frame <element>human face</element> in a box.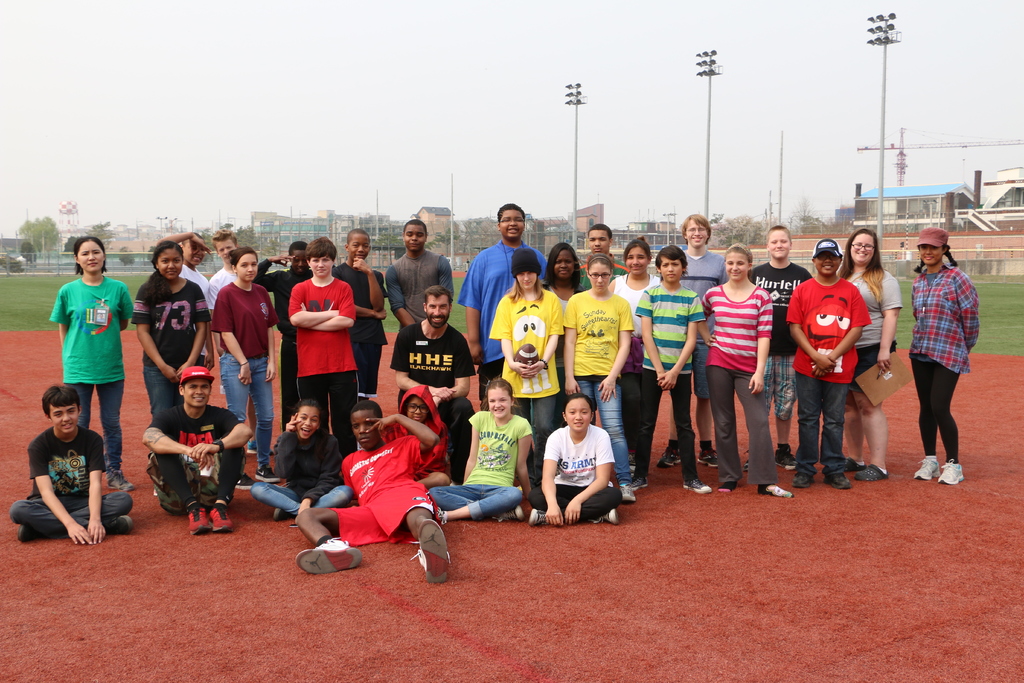
(684,215,711,242).
